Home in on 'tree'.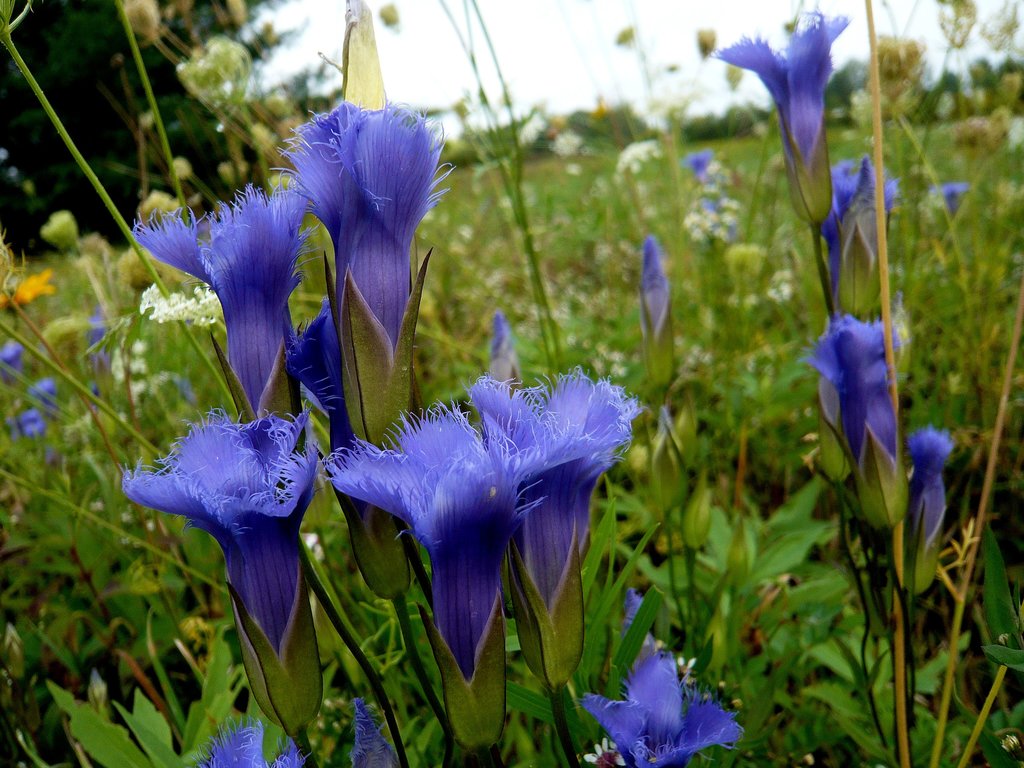
Homed in at (left=1, top=0, right=269, bottom=259).
